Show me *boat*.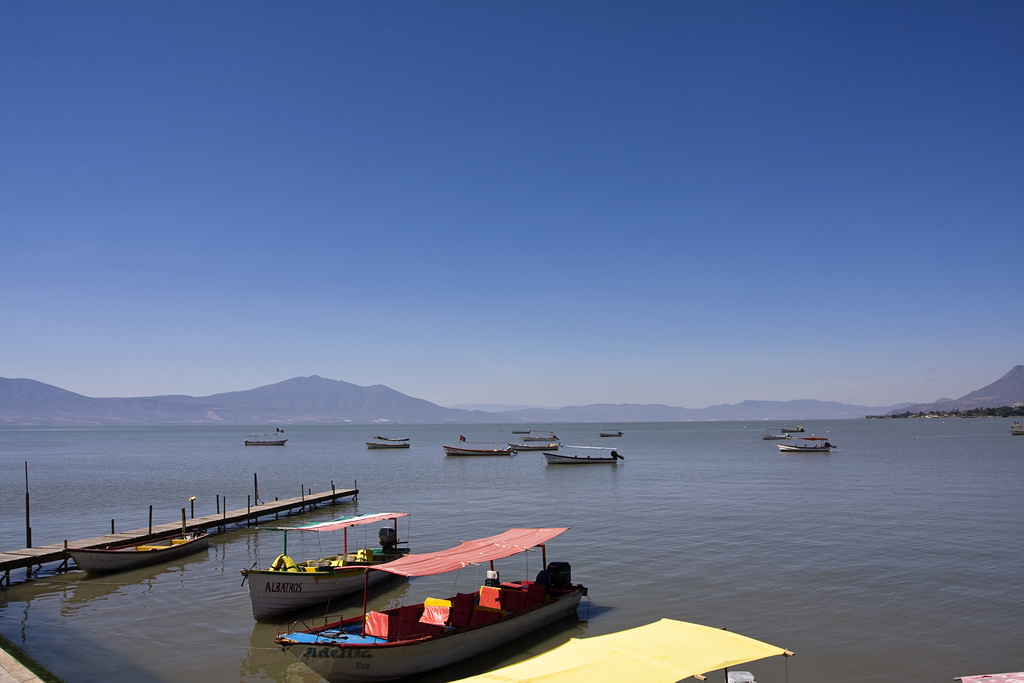
*boat* is here: locate(63, 525, 212, 577).
